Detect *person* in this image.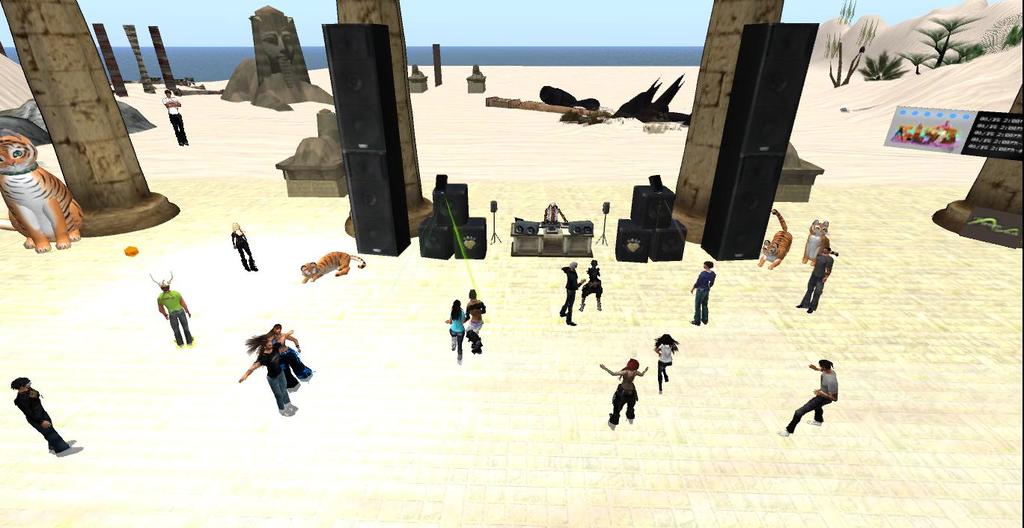
Detection: bbox=[792, 245, 838, 316].
